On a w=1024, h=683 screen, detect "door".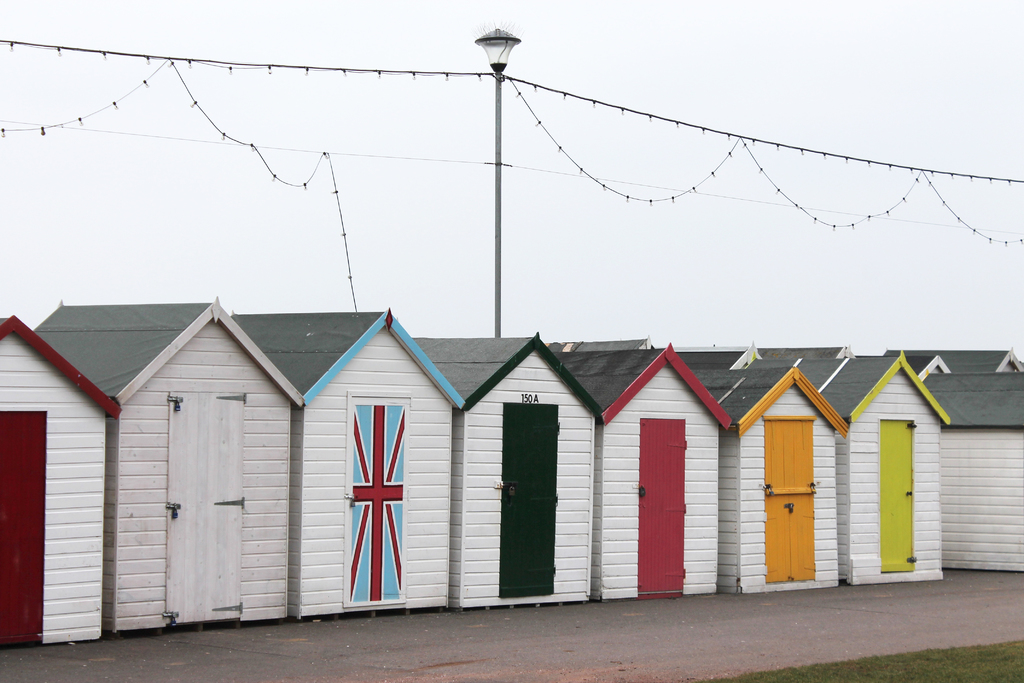
<bbox>639, 416, 685, 598</bbox>.
